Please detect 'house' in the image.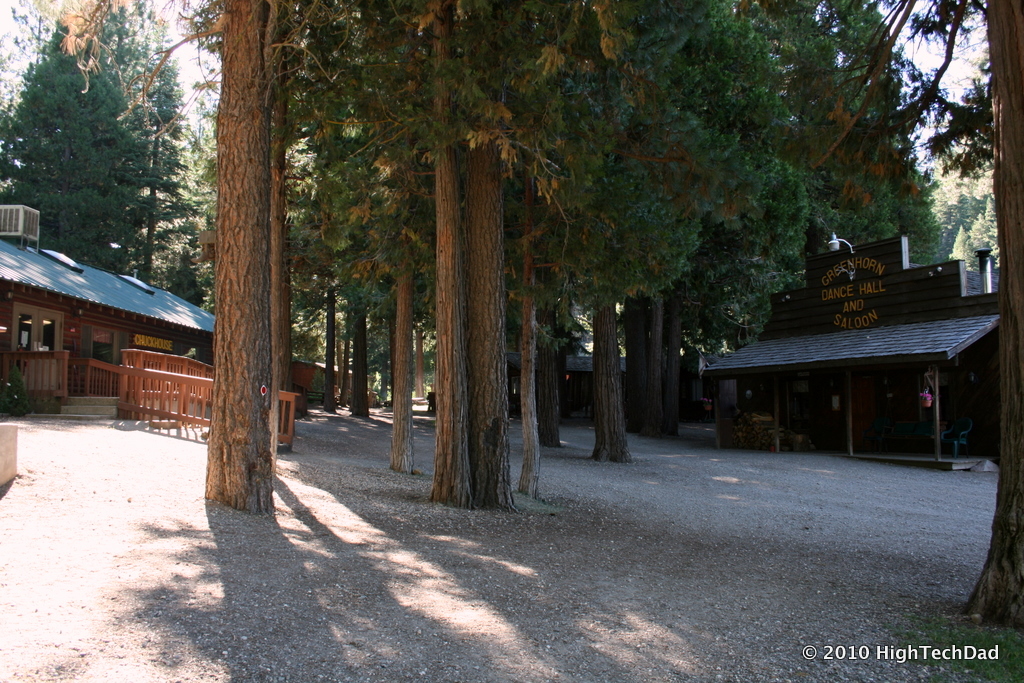
box(0, 190, 235, 439).
